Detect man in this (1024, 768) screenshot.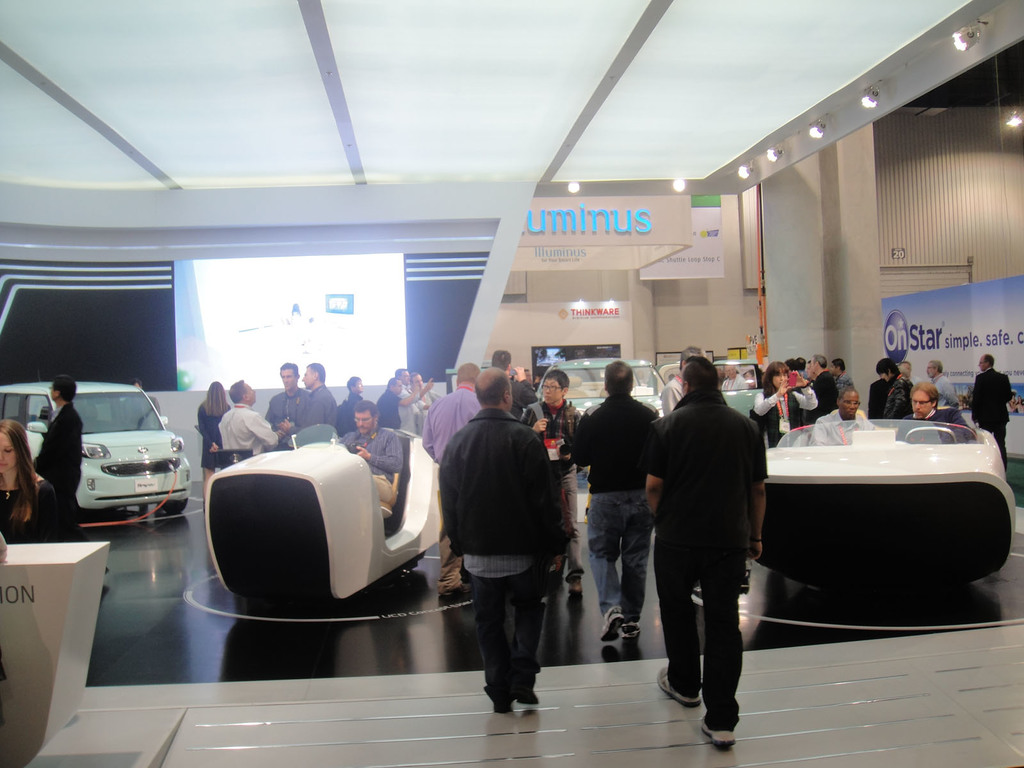
Detection: 660/344/707/417.
